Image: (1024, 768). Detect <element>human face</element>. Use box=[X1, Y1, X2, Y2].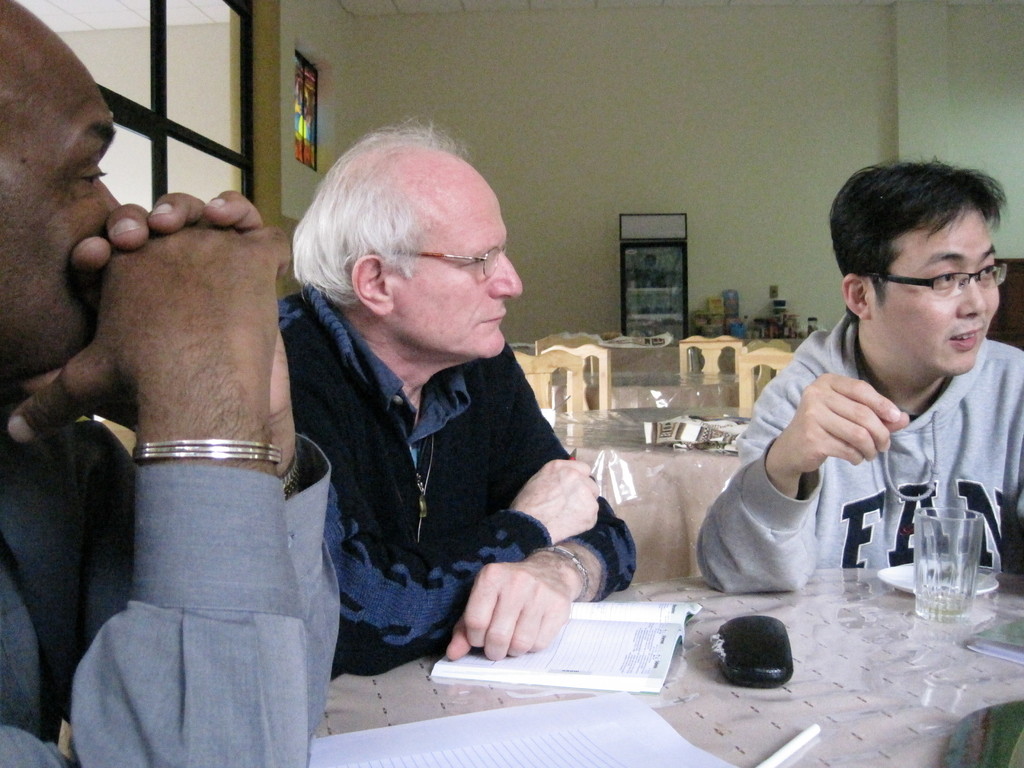
box=[0, 27, 138, 390].
